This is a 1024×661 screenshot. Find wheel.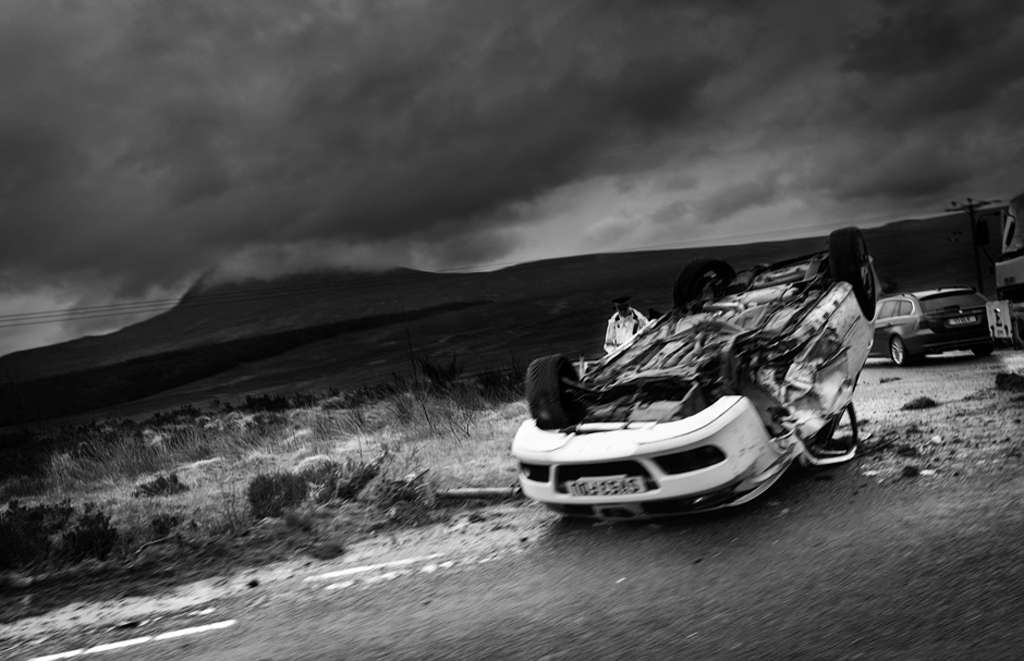
Bounding box: [893, 335, 910, 366].
